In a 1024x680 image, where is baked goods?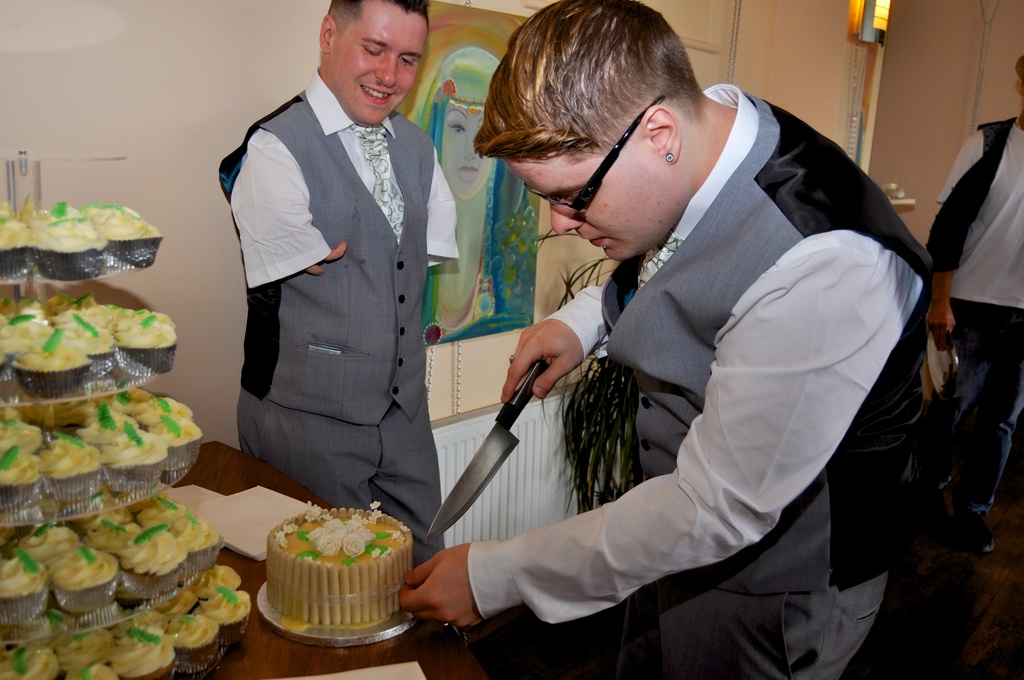
bbox(129, 541, 186, 592).
